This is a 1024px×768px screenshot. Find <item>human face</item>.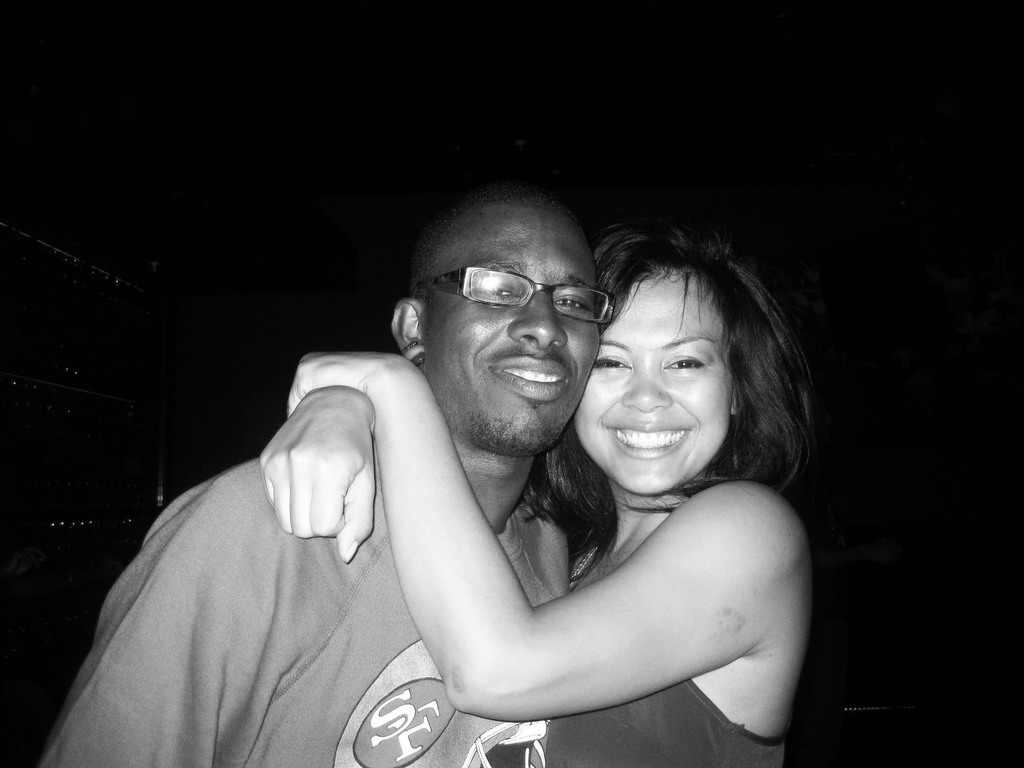
Bounding box: {"left": 572, "top": 265, "right": 735, "bottom": 495}.
